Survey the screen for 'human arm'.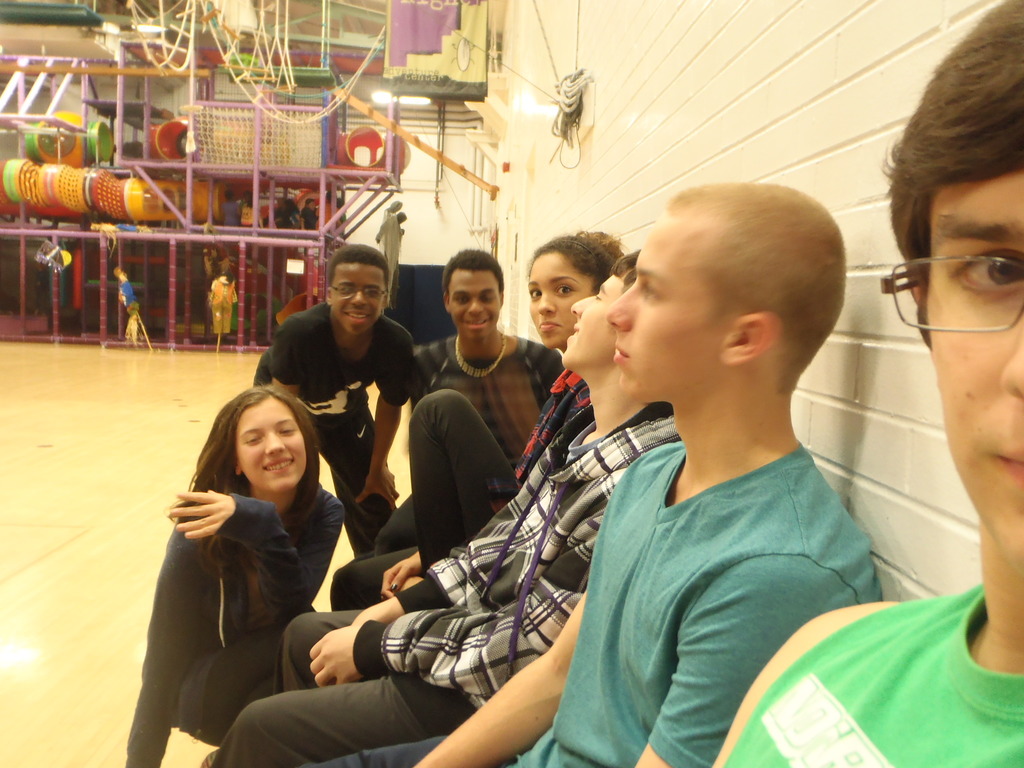
Survey found: (x1=106, y1=529, x2=204, y2=762).
